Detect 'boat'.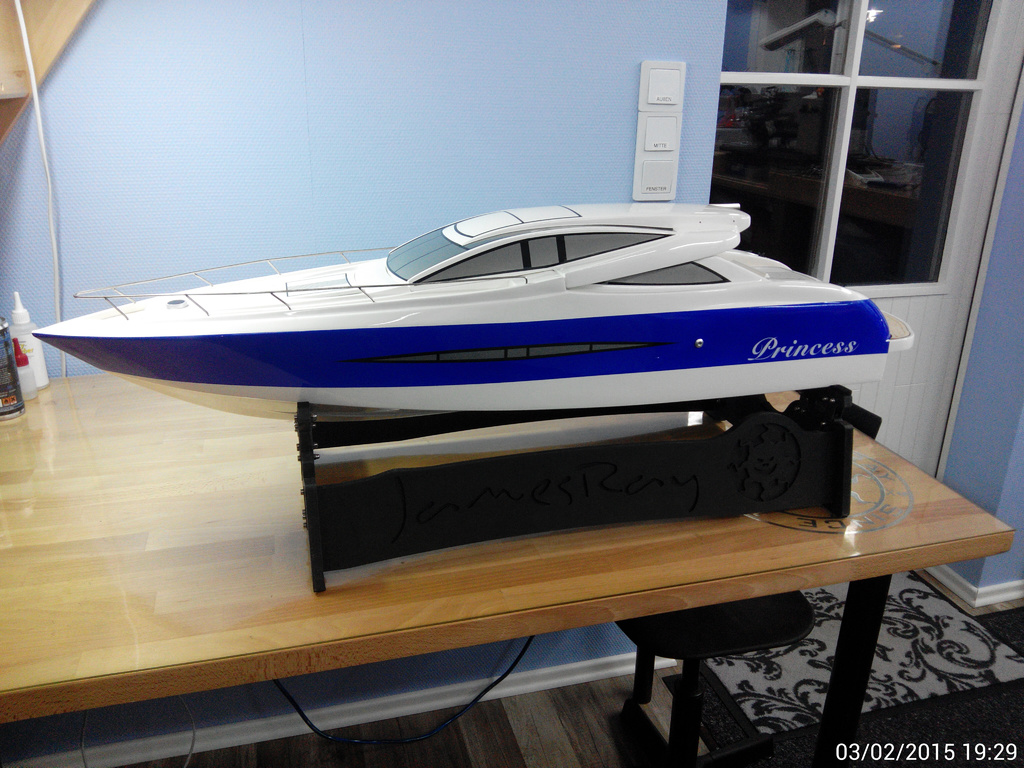
Detected at select_region(17, 198, 934, 481).
